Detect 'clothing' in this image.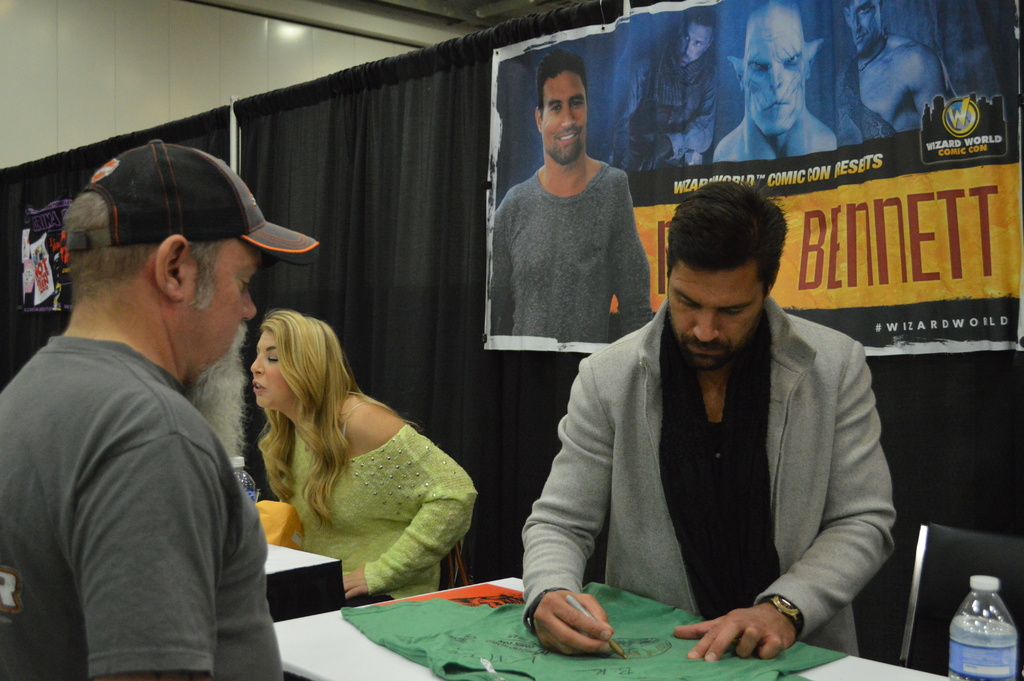
Detection: select_region(488, 158, 648, 349).
